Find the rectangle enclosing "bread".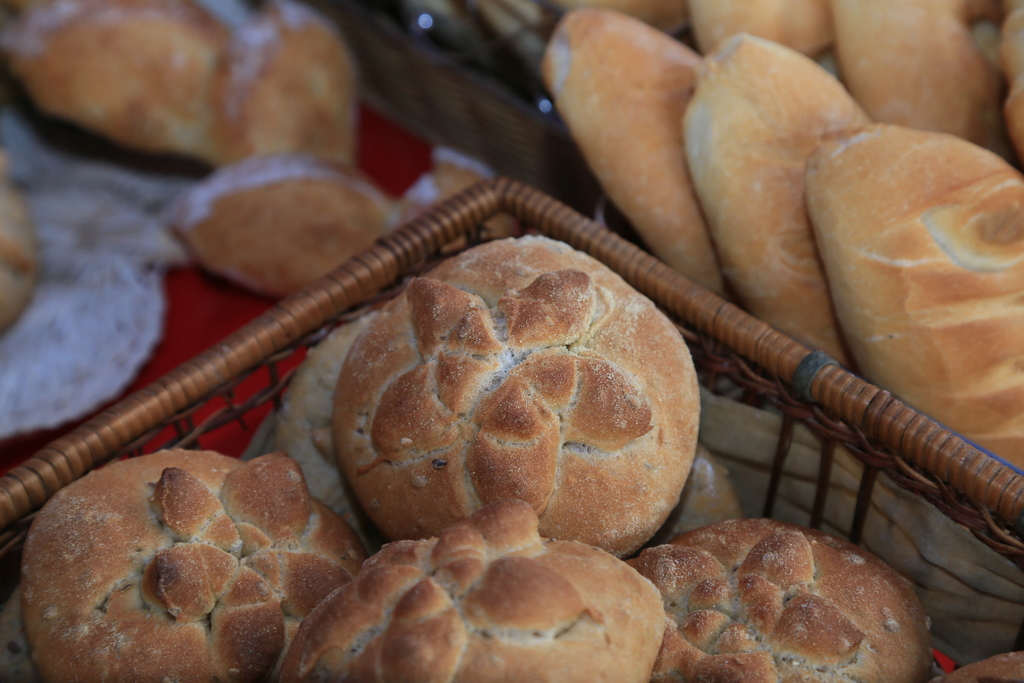
region(317, 245, 728, 564).
